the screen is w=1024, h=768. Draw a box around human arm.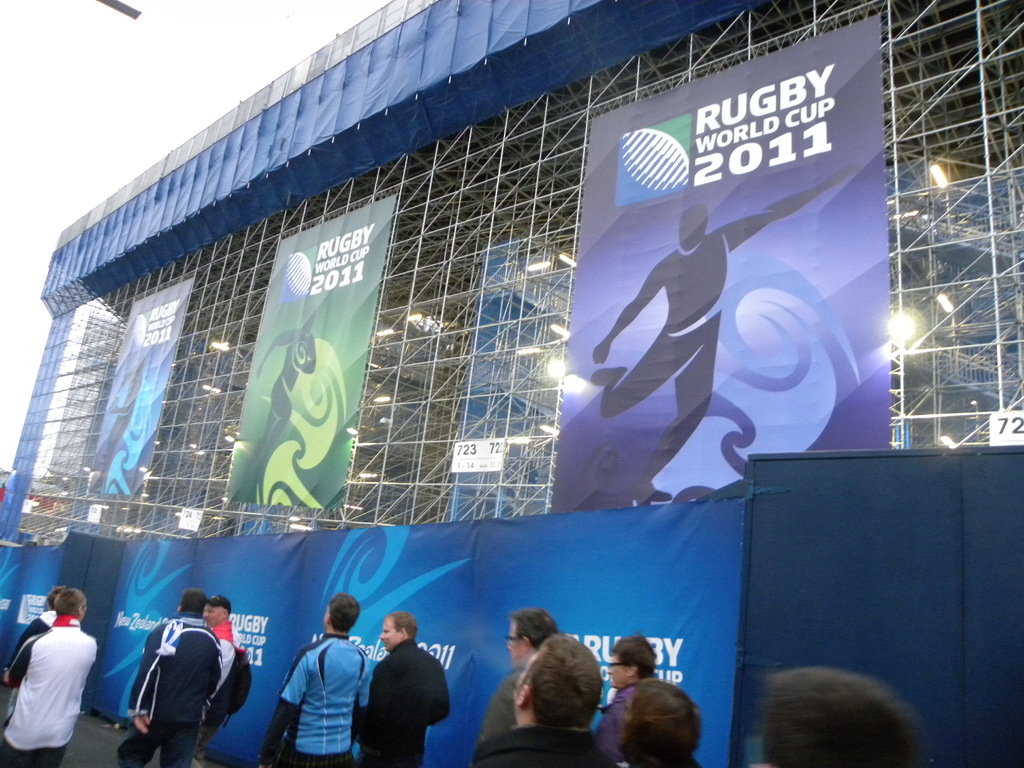
<region>596, 698, 628, 767</region>.
